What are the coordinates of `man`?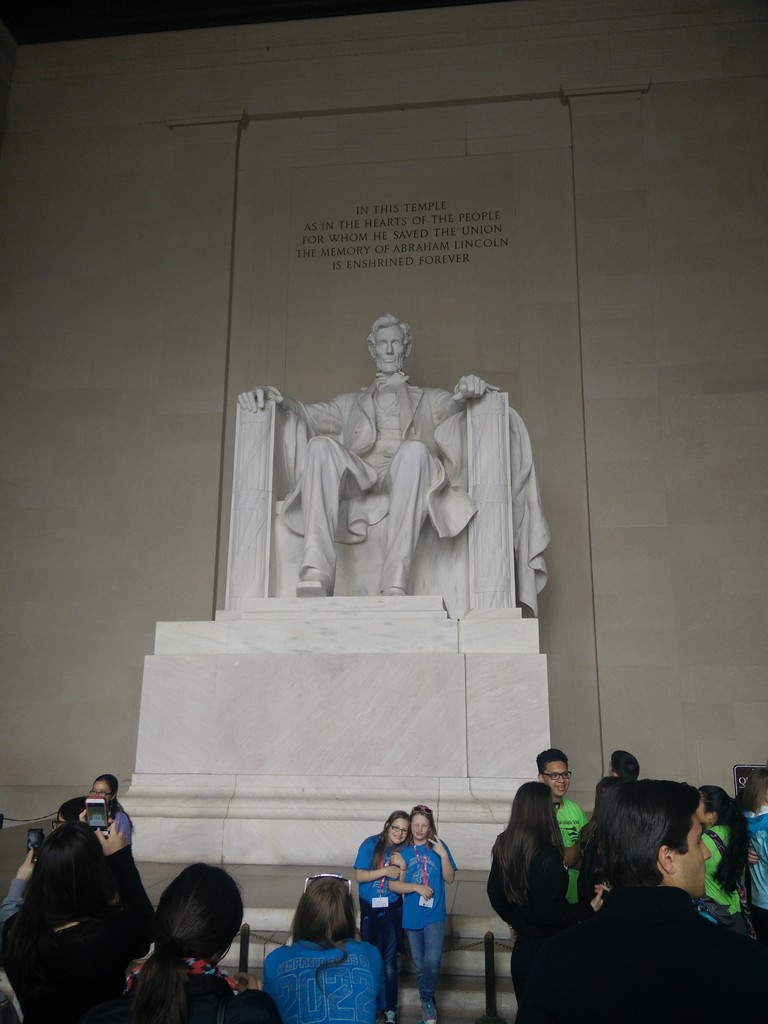
pyautogui.locateOnScreen(532, 745, 594, 908).
